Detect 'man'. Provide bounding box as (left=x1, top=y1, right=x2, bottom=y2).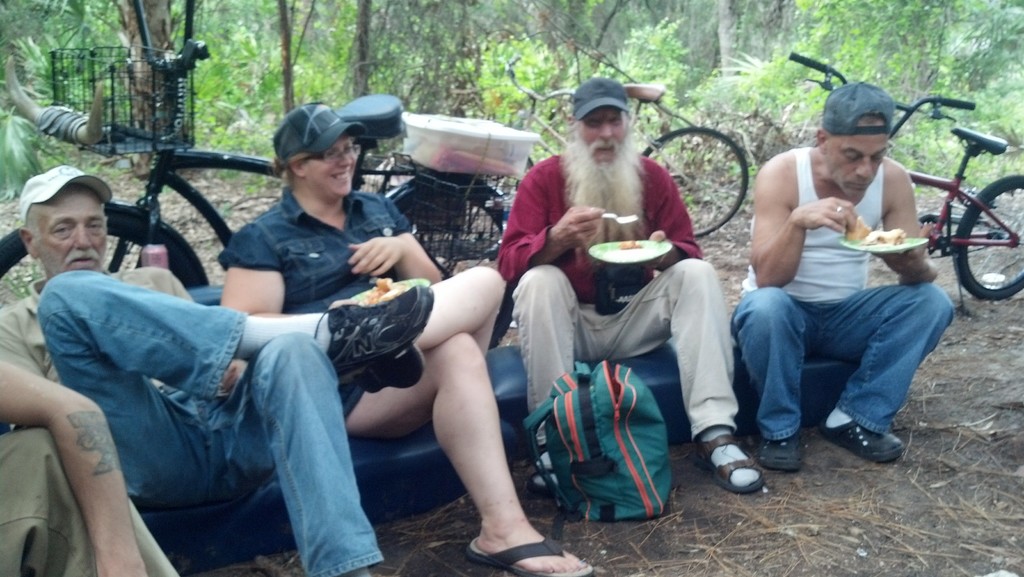
(left=493, top=79, right=756, bottom=496).
